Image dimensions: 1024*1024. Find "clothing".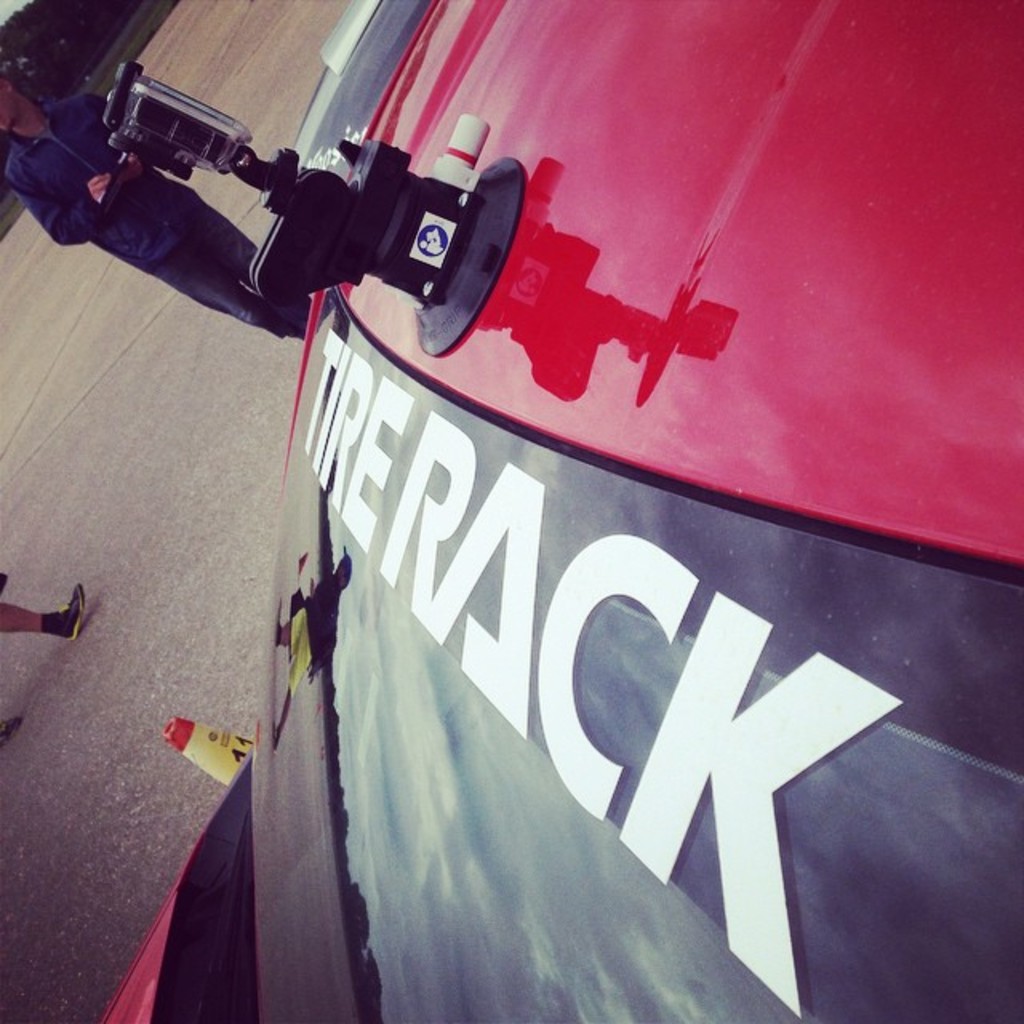
x1=10, y1=96, x2=299, y2=341.
